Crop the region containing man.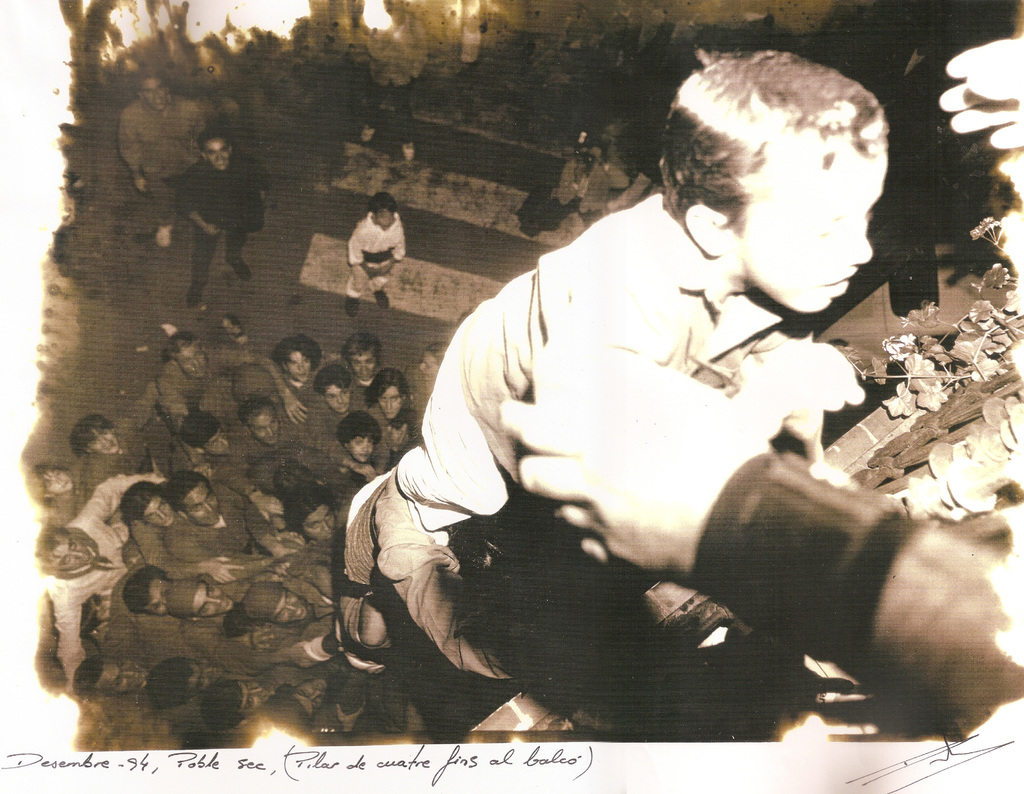
Crop region: 148/325/315/426.
